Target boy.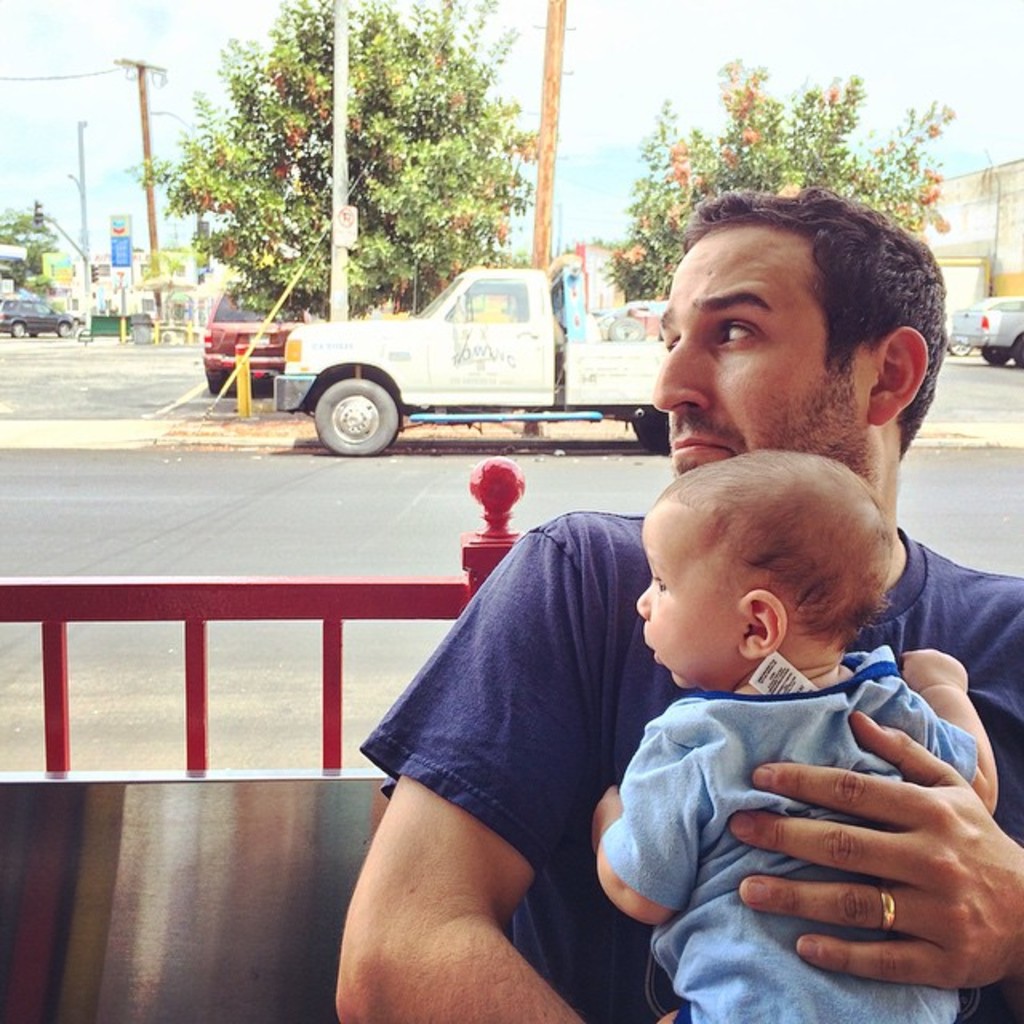
Target region: (606, 464, 1023, 1022).
